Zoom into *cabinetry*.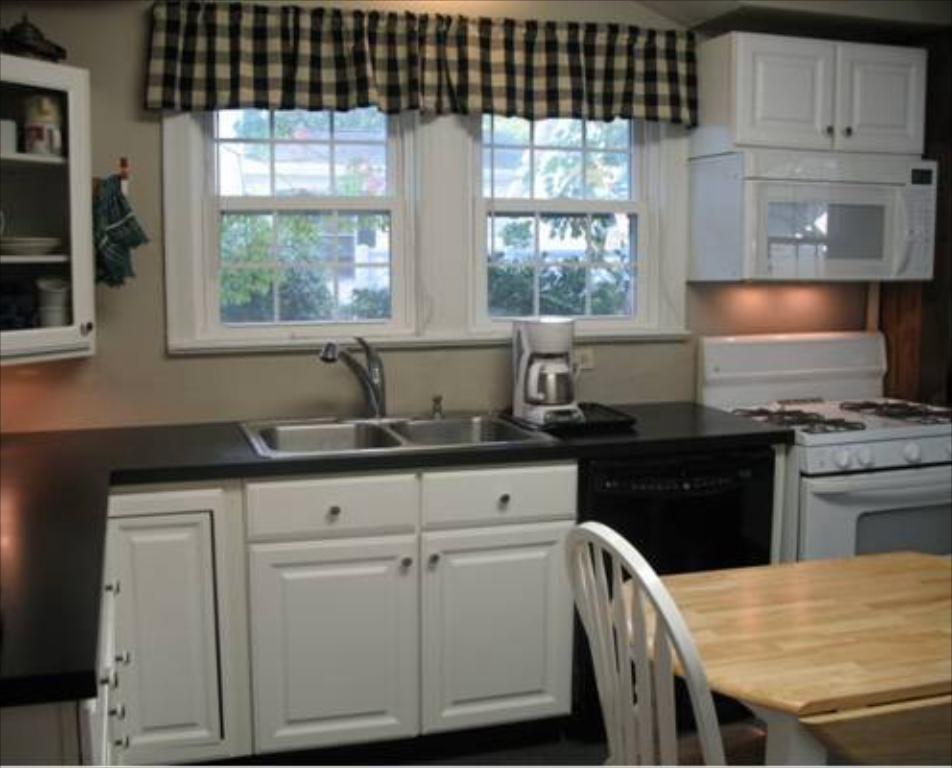
Zoom target: [x1=0, y1=528, x2=132, y2=766].
